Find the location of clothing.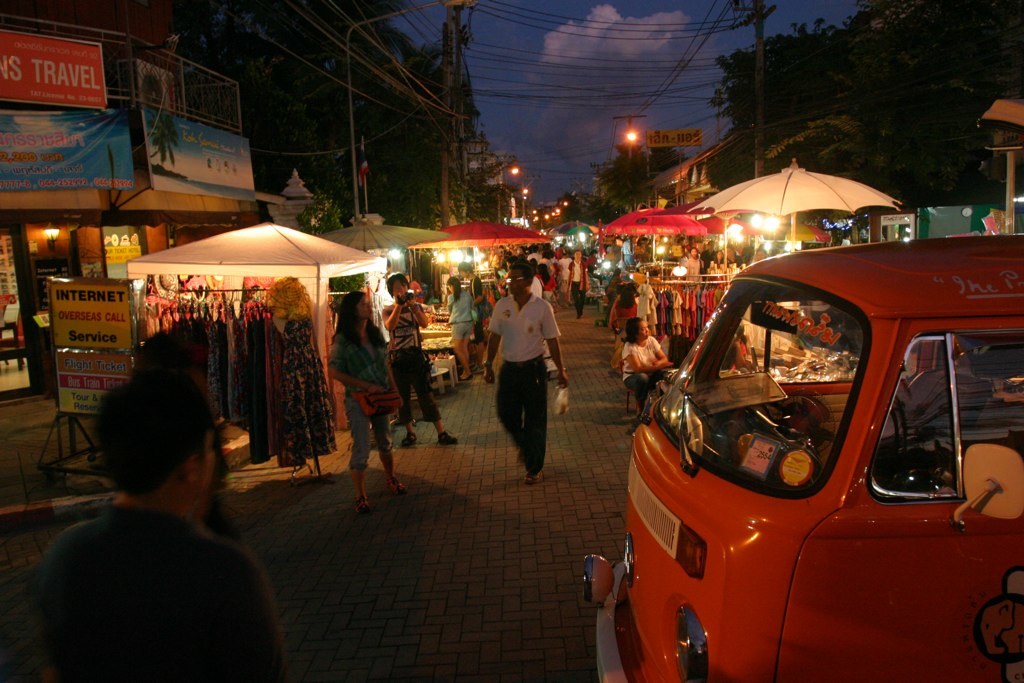
Location: [left=621, top=337, right=665, bottom=406].
